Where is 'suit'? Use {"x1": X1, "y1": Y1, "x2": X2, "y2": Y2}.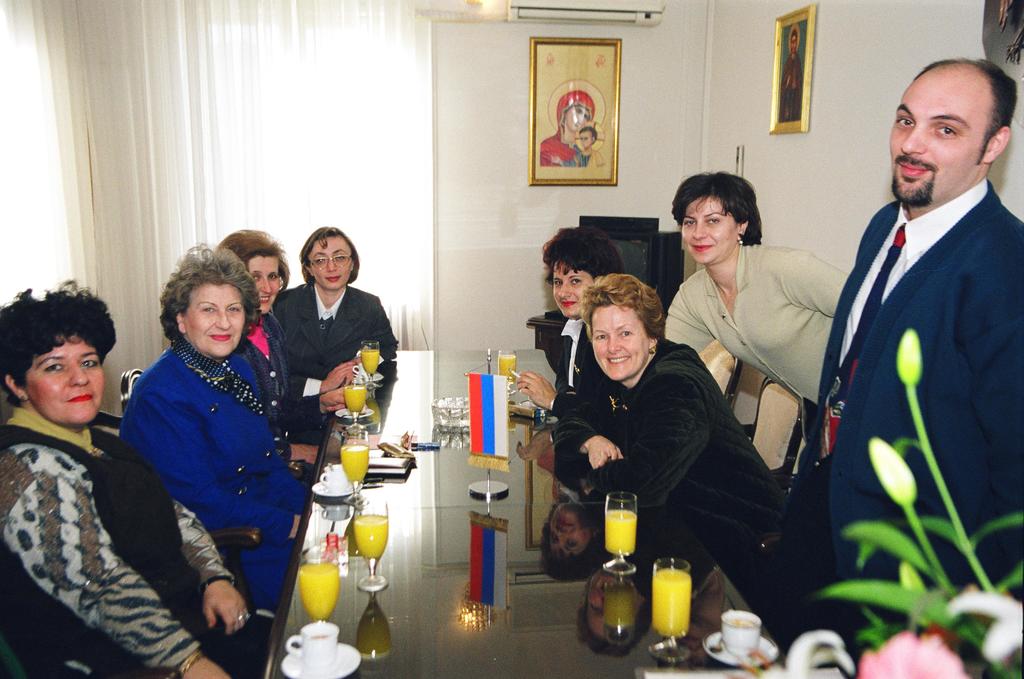
{"x1": 806, "y1": 84, "x2": 1023, "y2": 644}.
